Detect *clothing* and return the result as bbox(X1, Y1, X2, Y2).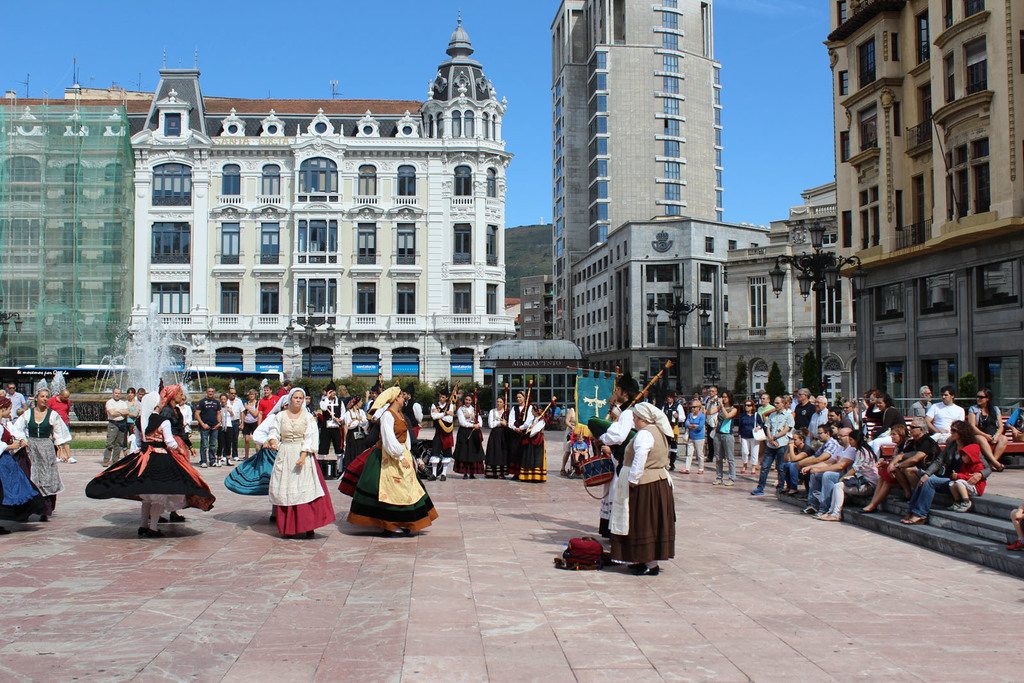
bbox(678, 404, 704, 471).
